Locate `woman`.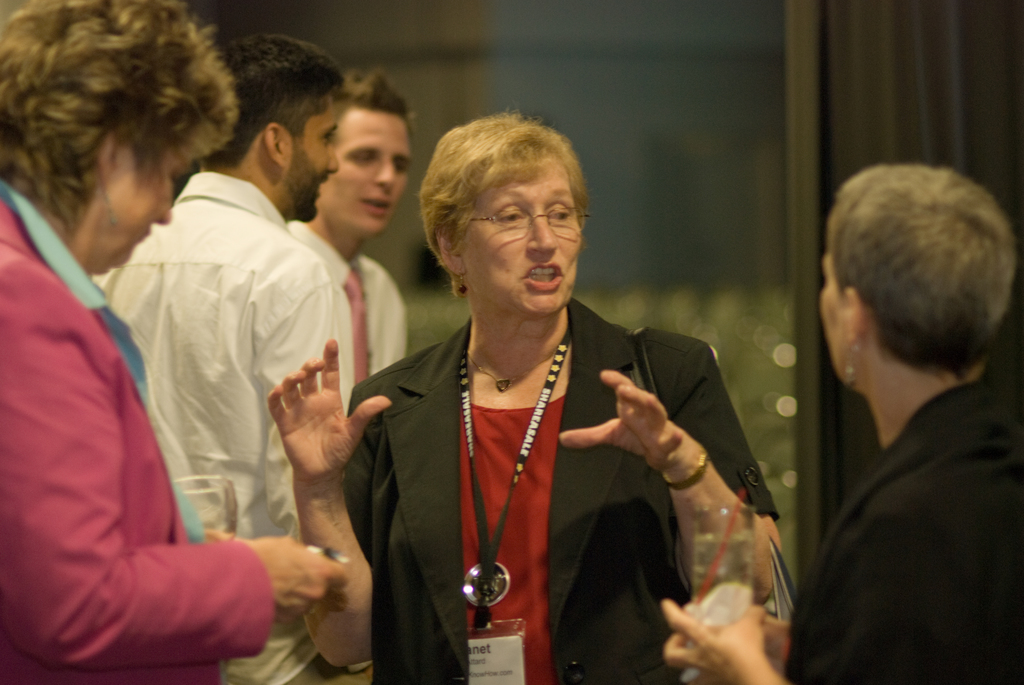
Bounding box: <box>0,0,351,684</box>.
